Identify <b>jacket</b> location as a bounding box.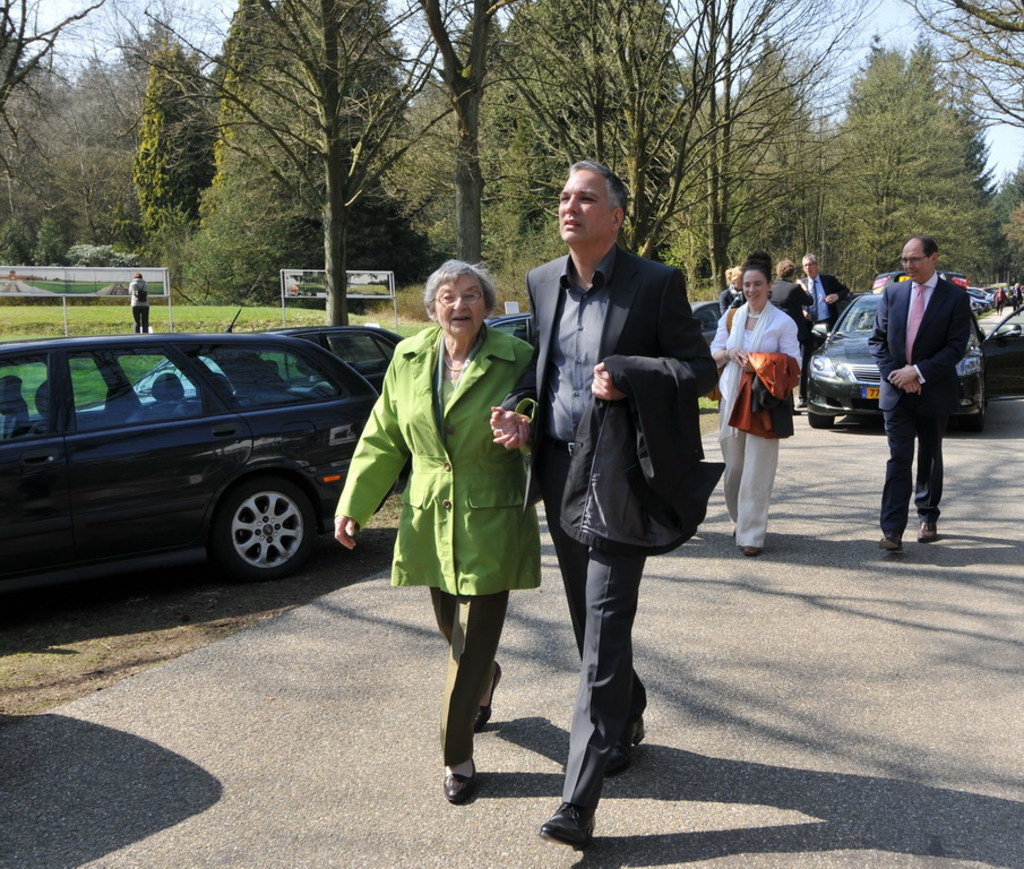
557/356/723/558.
